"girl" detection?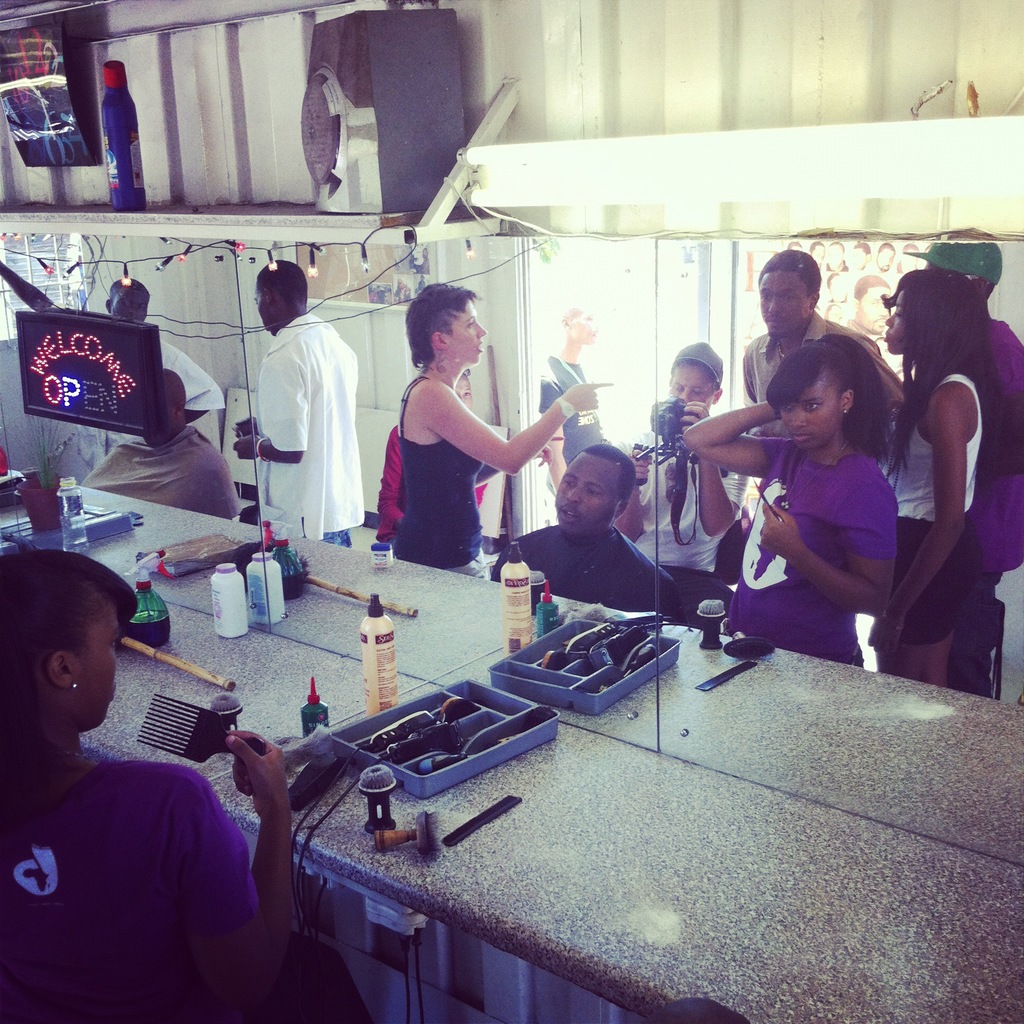
bbox(0, 550, 294, 1023)
